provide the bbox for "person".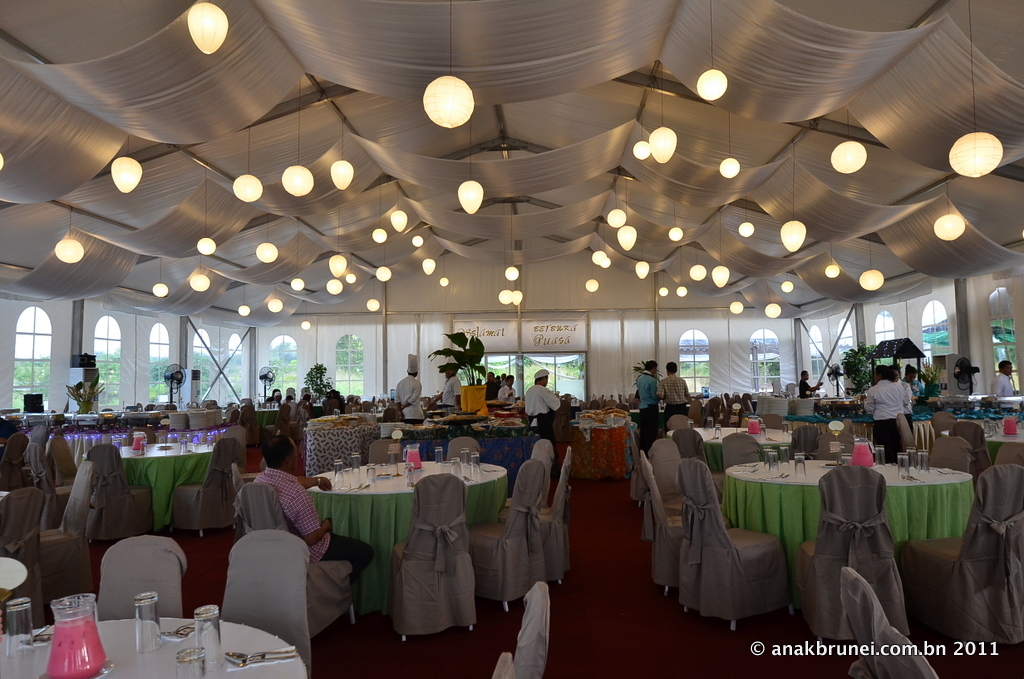
region(634, 359, 664, 455).
